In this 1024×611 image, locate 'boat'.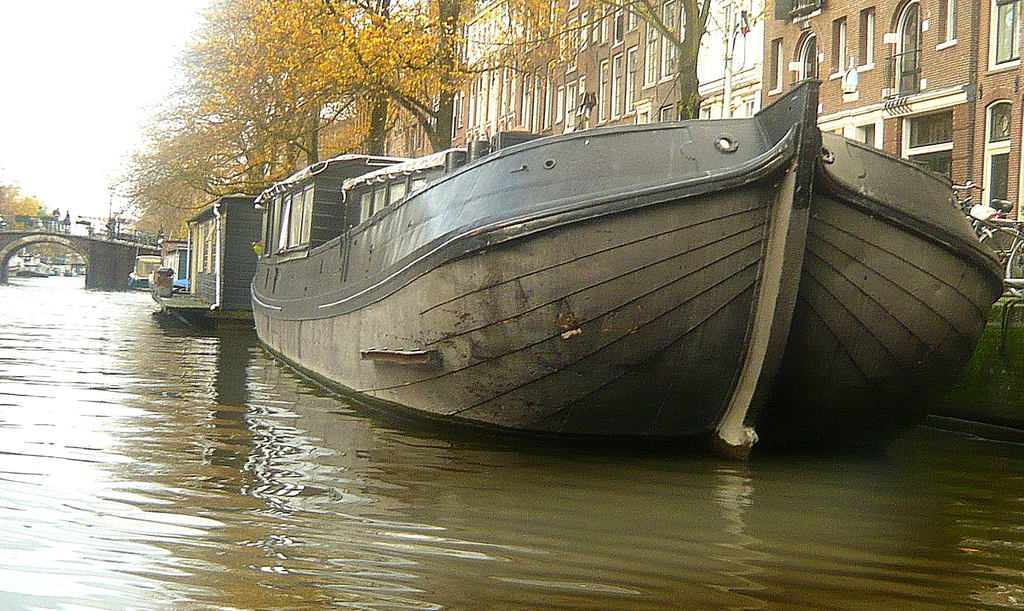
Bounding box: select_region(249, 72, 1006, 459).
